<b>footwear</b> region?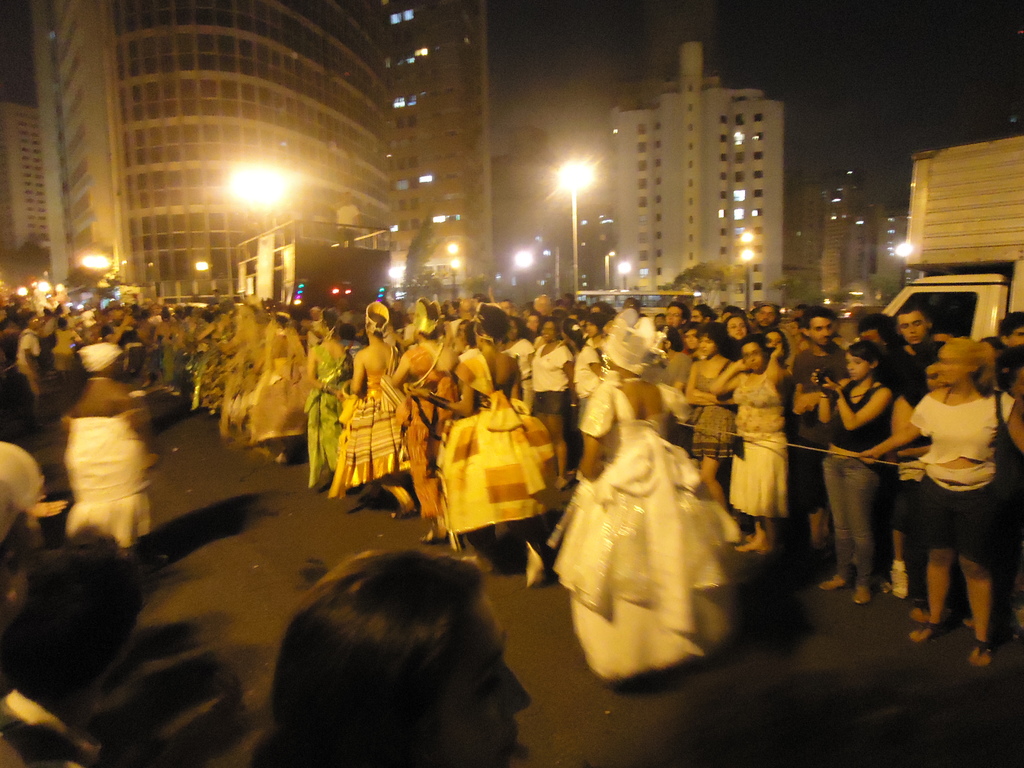
x1=853 y1=582 x2=876 y2=604
